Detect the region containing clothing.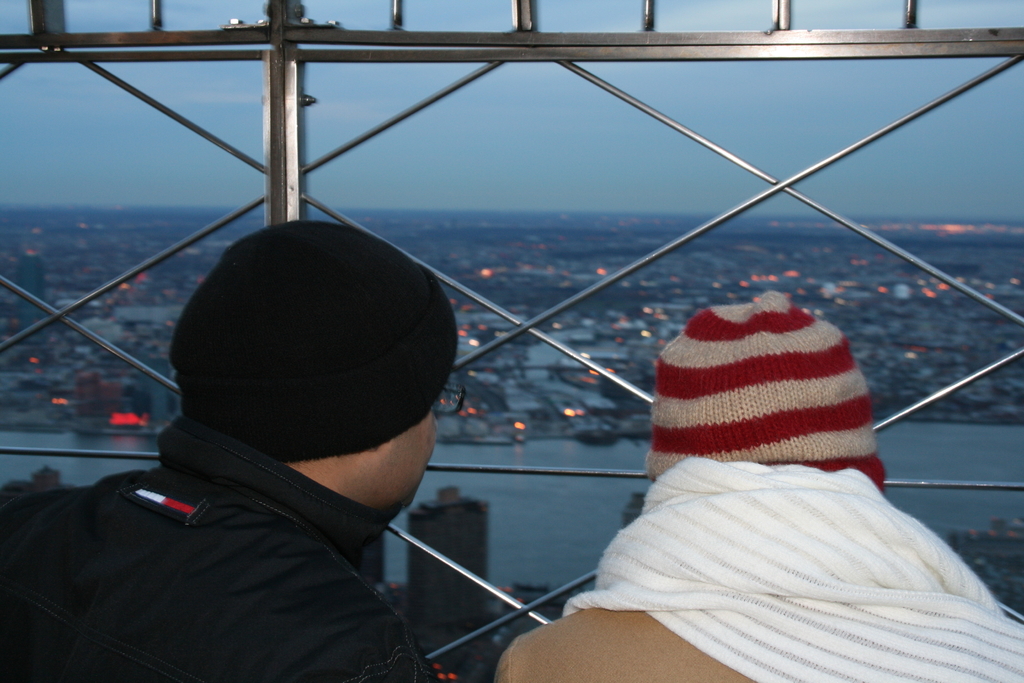
Rect(644, 300, 912, 509).
